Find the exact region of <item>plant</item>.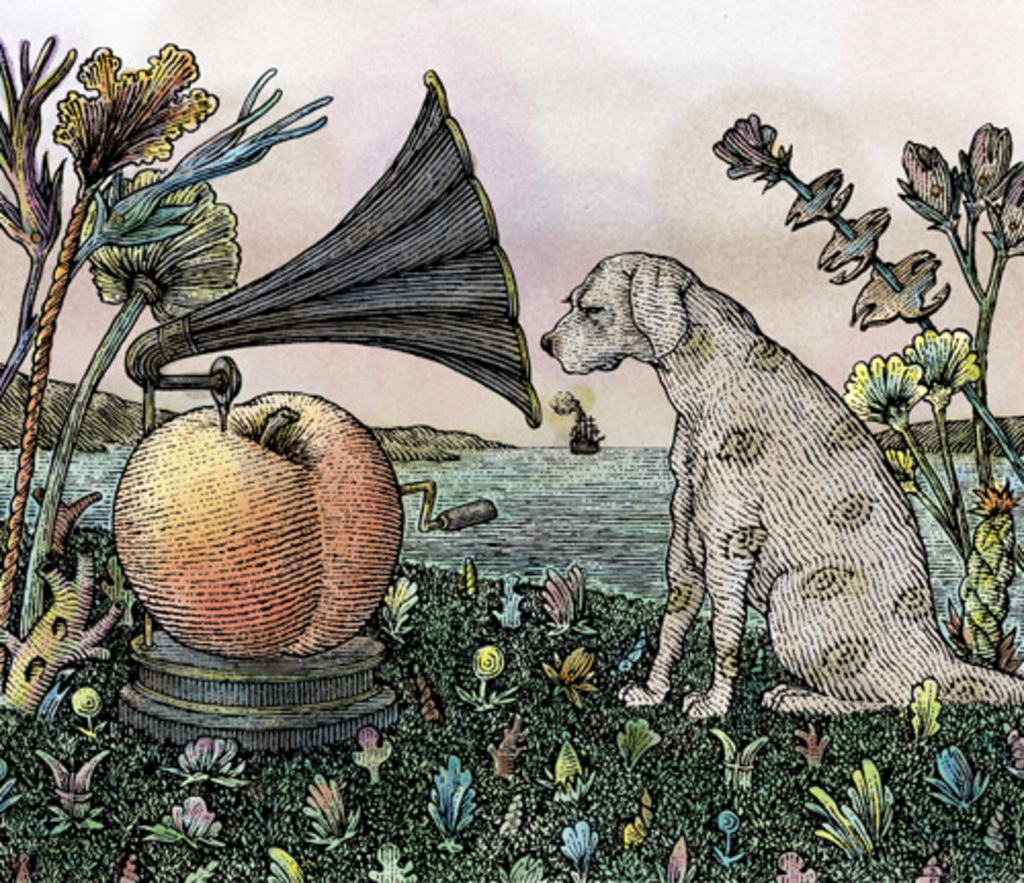
Exact region: box=[455, 635, 526, 719].
